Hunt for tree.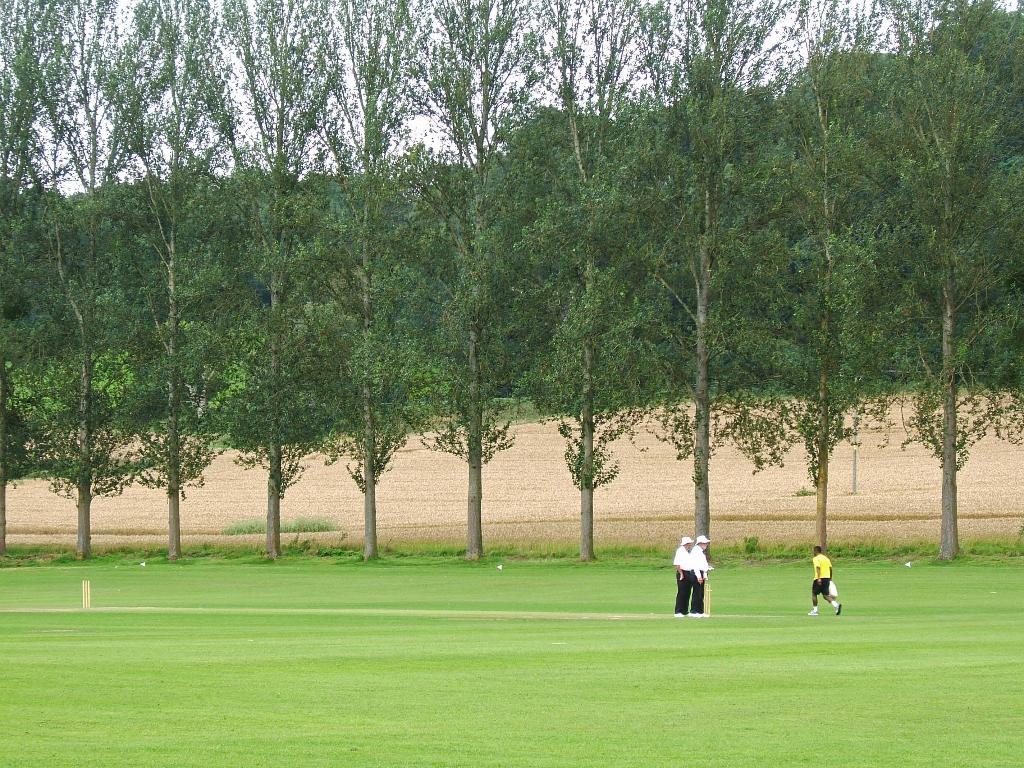
Hunted down at {"left": 31, "top": 0, "right": 138, "bottom": 563}.
